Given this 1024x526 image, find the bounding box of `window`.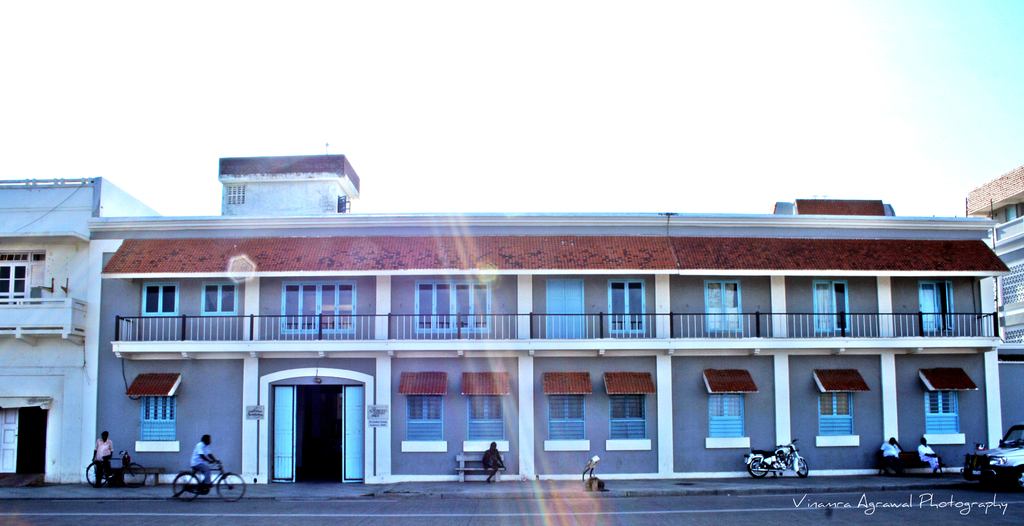
detection(916, 284, 961, 335).
